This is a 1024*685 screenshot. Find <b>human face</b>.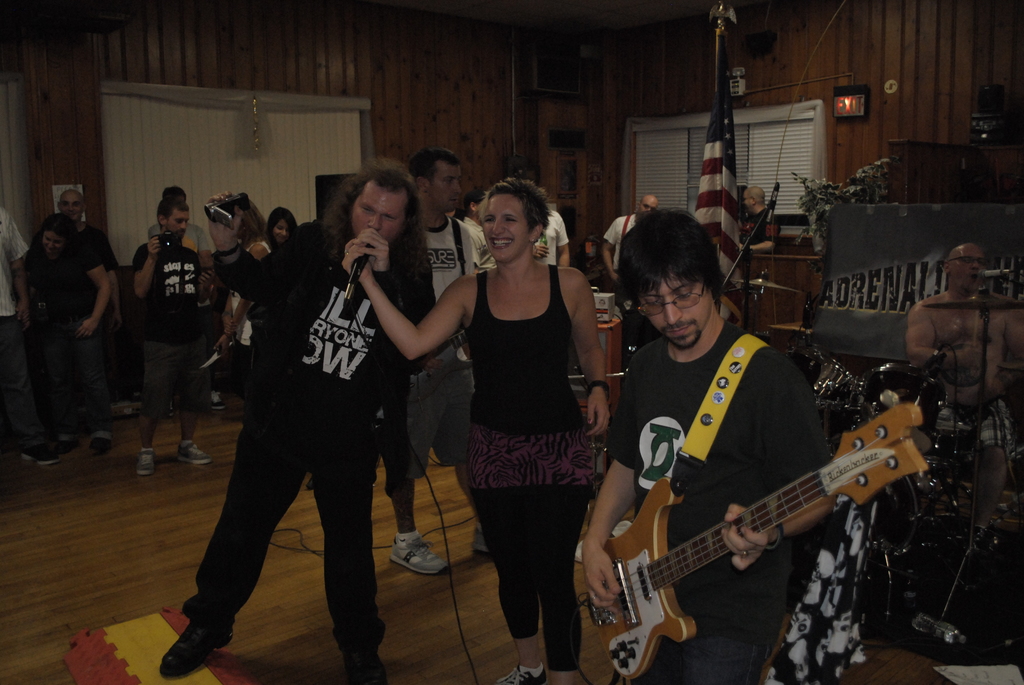
Bounding box: region(209, 215, 230, 250).
